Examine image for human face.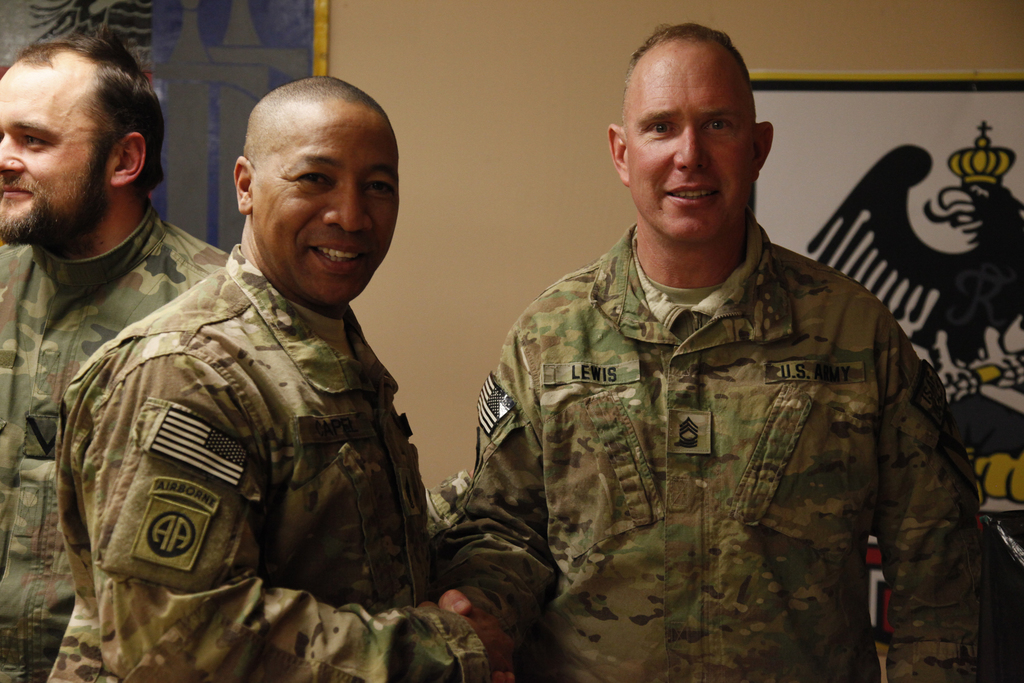
Examination result: pyautogui.locateOnScreen(0, 58, 113, 251).
